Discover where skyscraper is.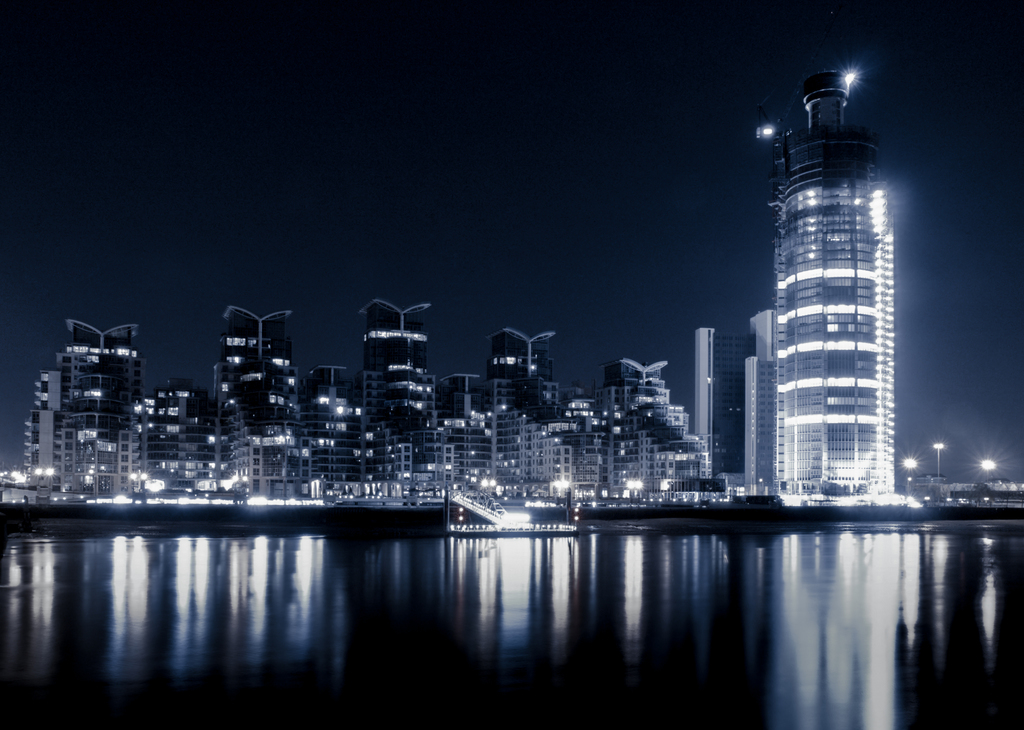
Discovered at <region>691, 327, 756, 483</region>.
